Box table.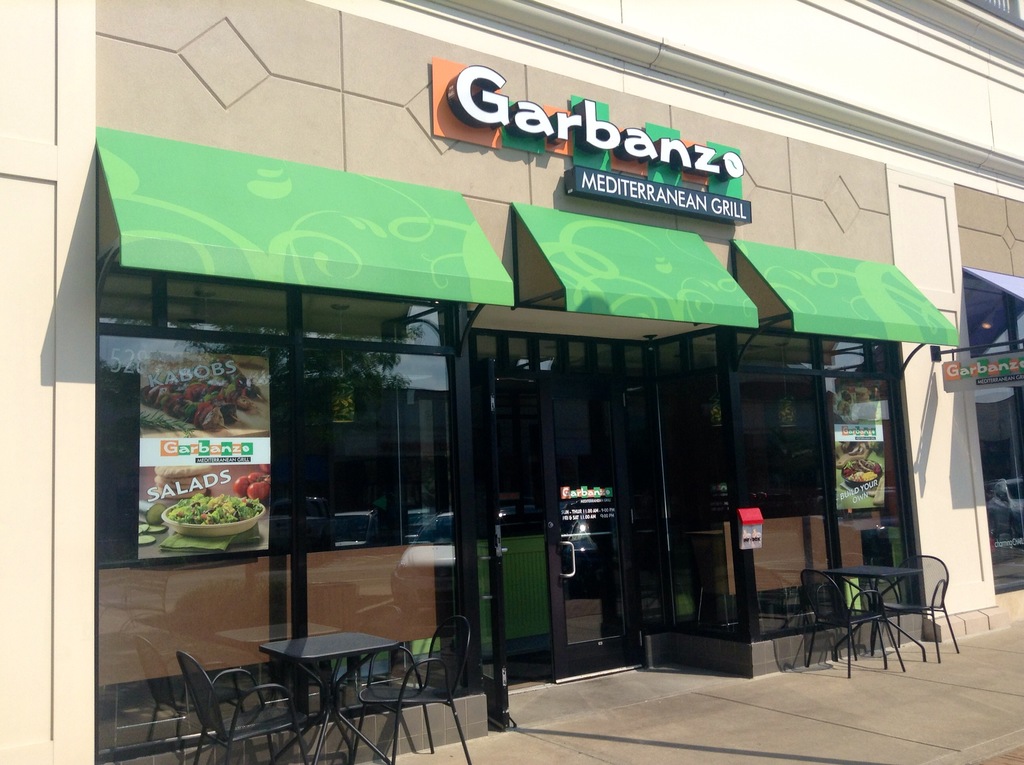
left=266, top=632, right=394, bottom=764.
